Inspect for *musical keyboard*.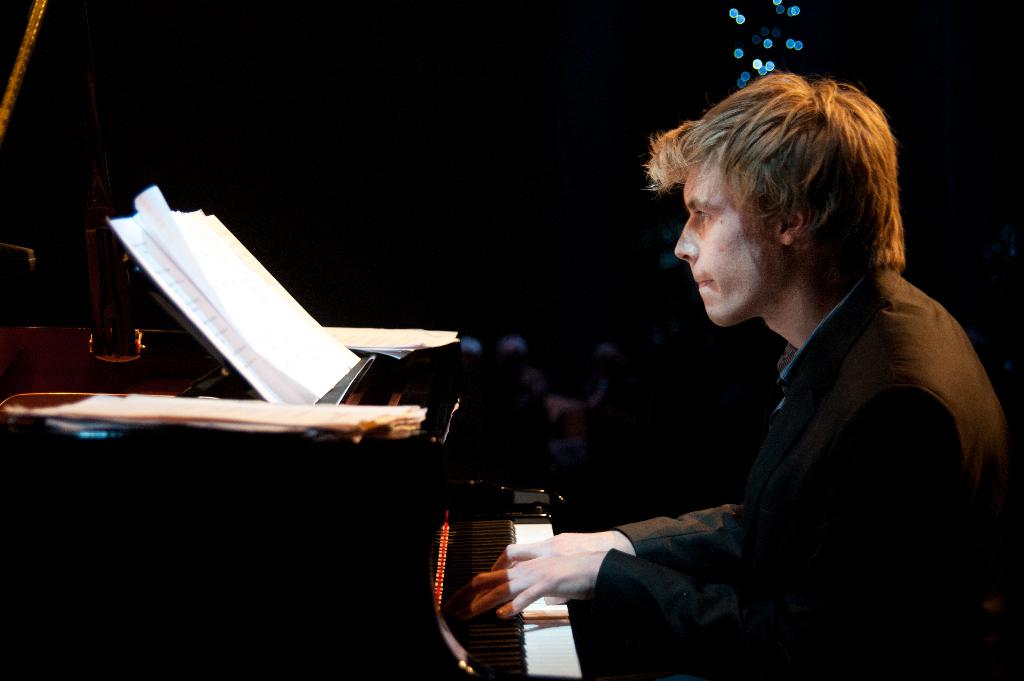
Inspection: 435,515,584,680.
